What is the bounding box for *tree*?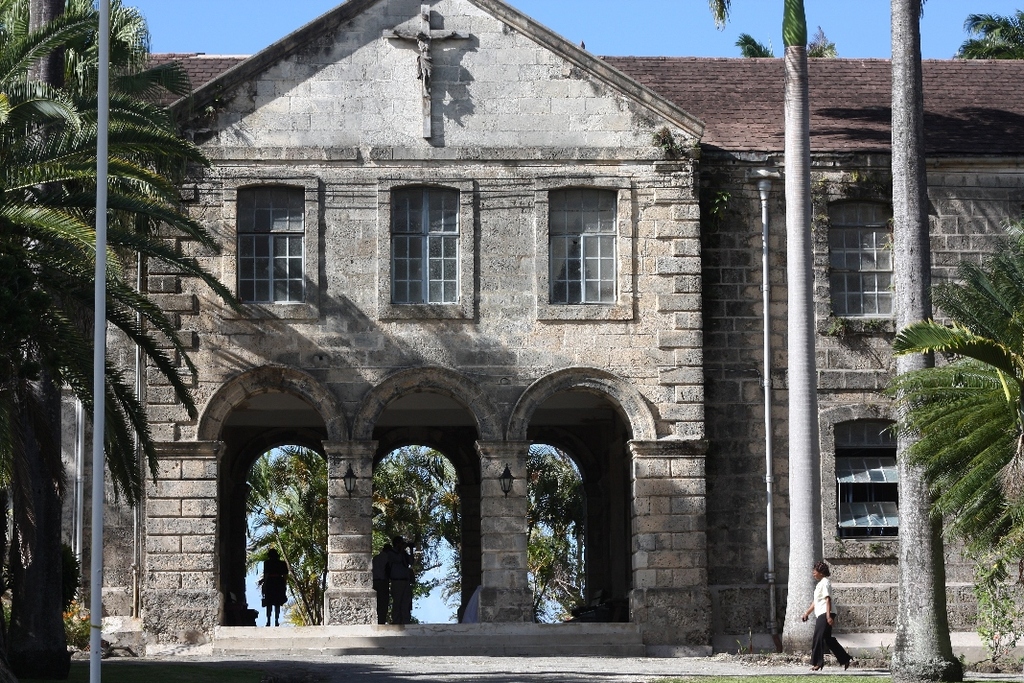
244, 449, 468, 624.
